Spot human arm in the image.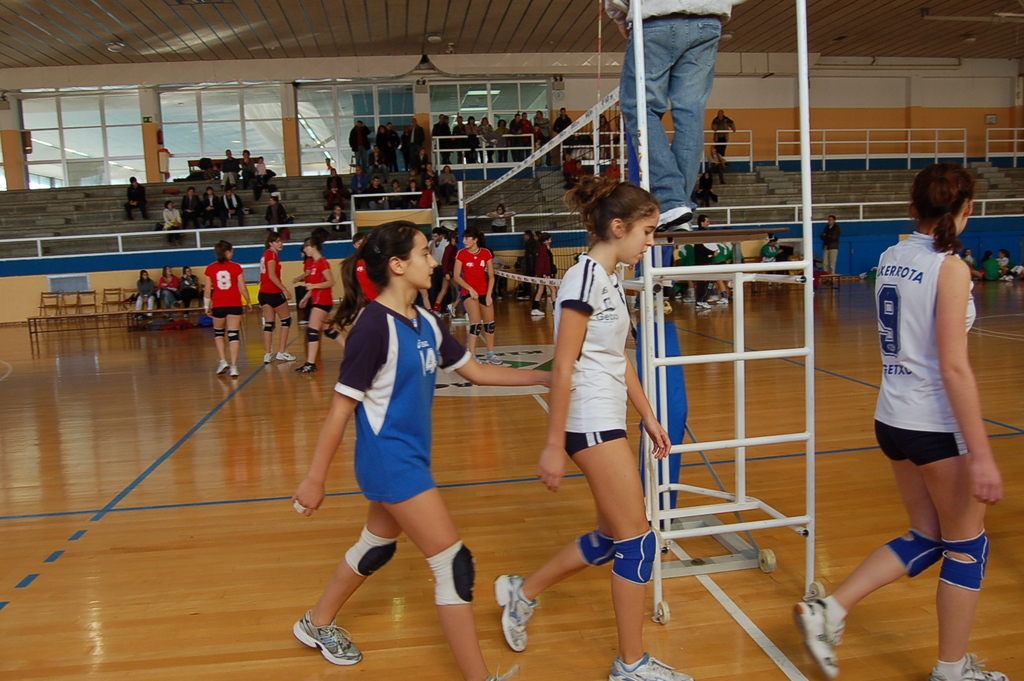
human arm found at <box>437,266,453,307</box>.
